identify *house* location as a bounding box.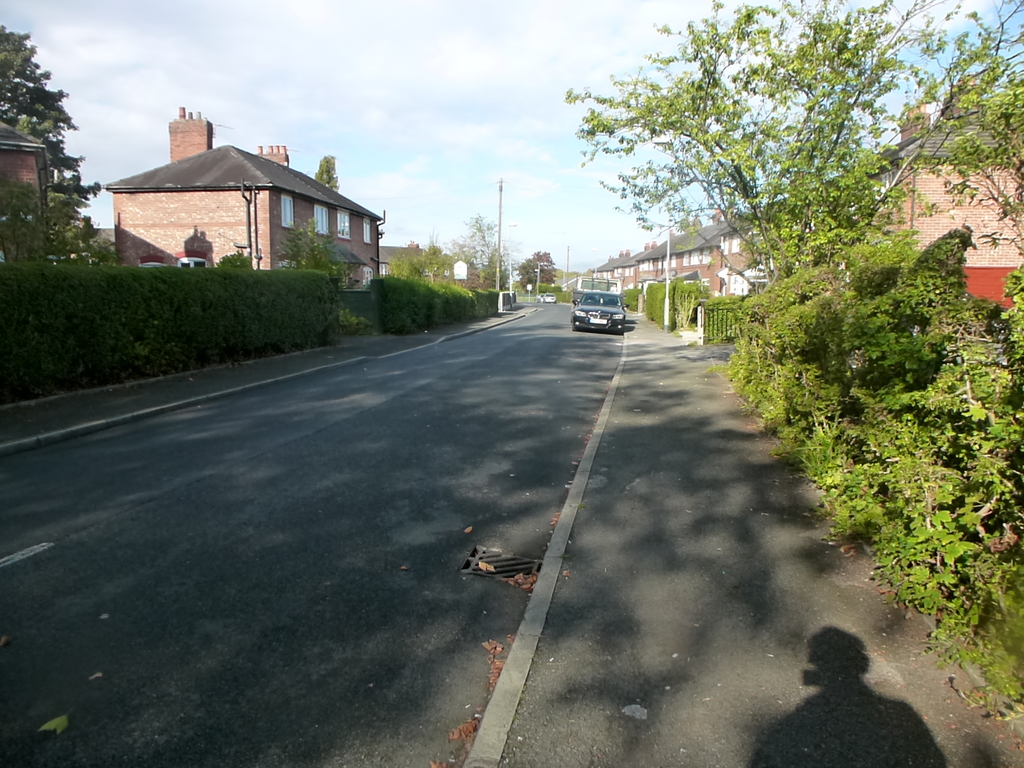
{"left": 865, "top": 74, "right": 1023, "bottom": 330}.
